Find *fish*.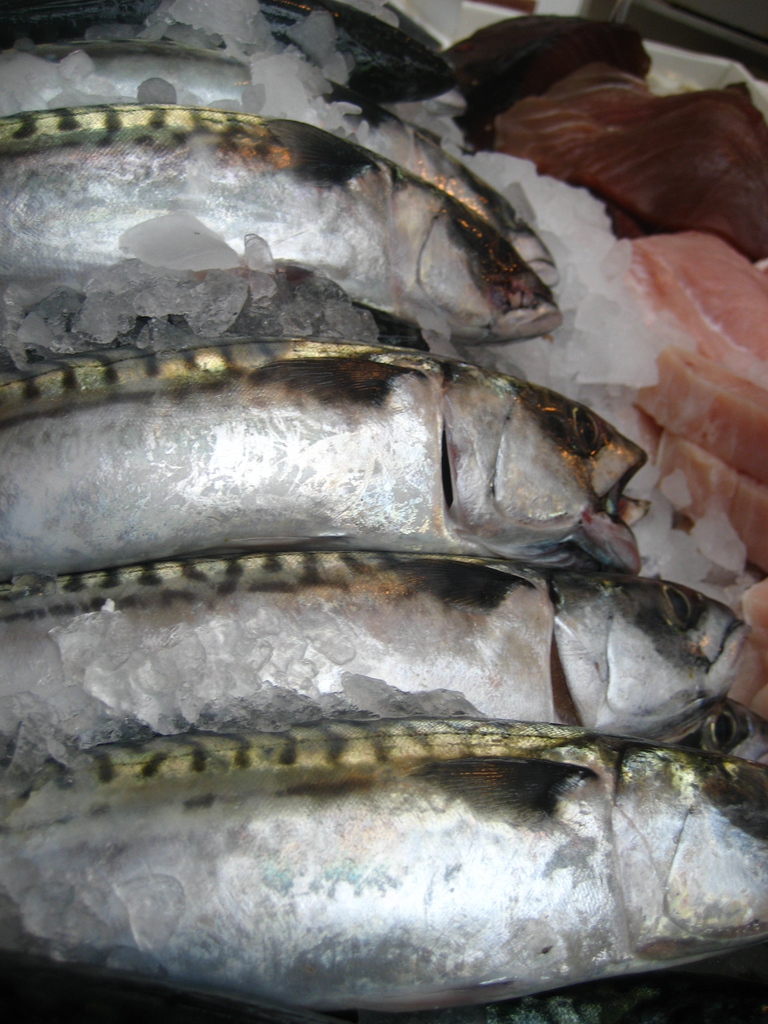
(0,109,572,378).
